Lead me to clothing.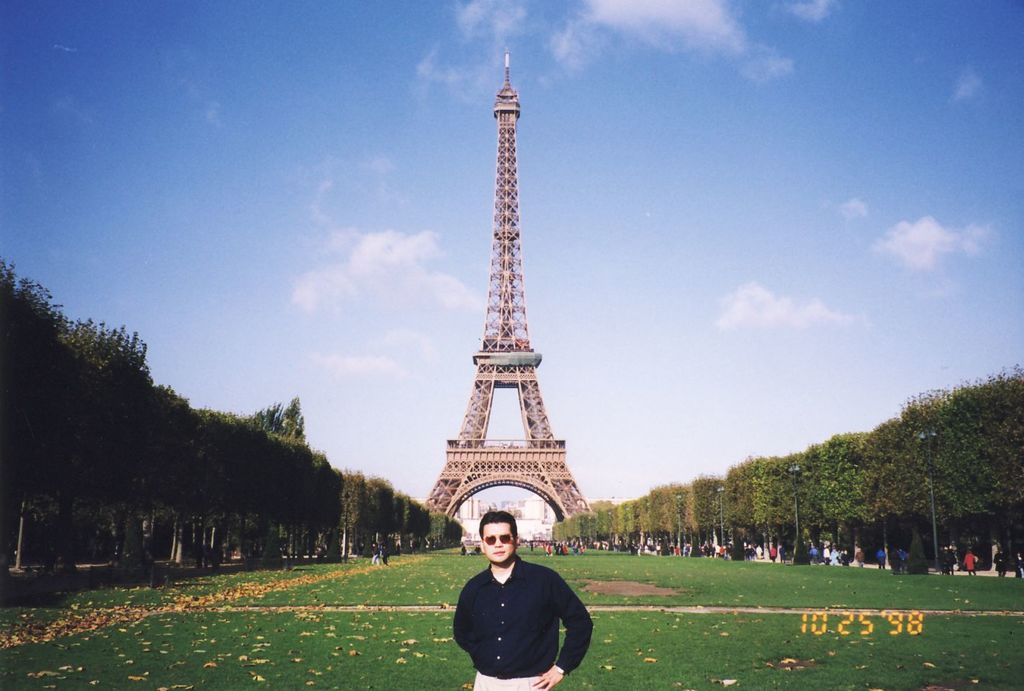
Lead to crop(450, 551, 599, 678).
